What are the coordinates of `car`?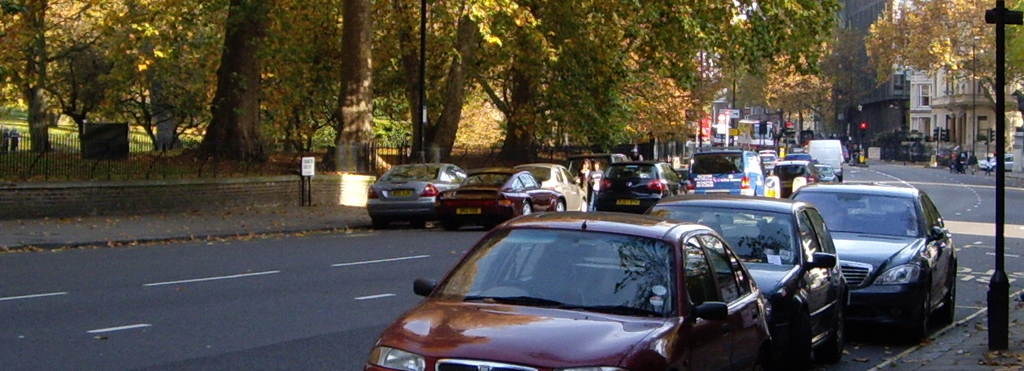
(440, 162, 564, 220).
